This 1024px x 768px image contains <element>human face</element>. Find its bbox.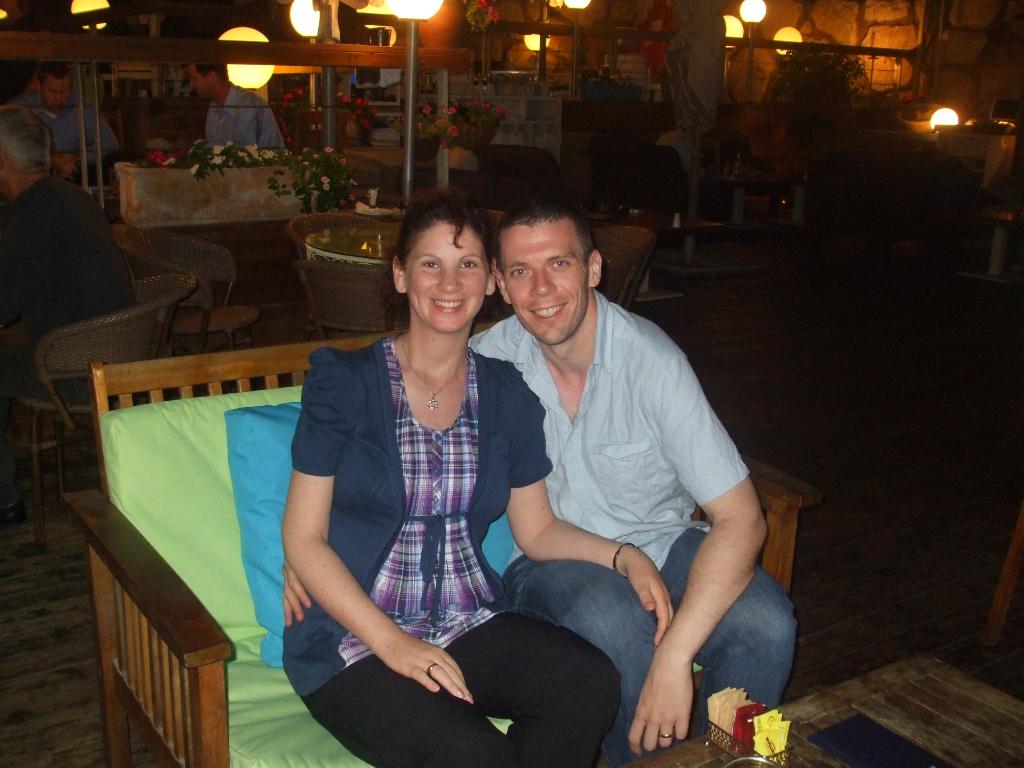
{"x1": 42, "y1": 73, "x2": 68, "y2": 104}.
